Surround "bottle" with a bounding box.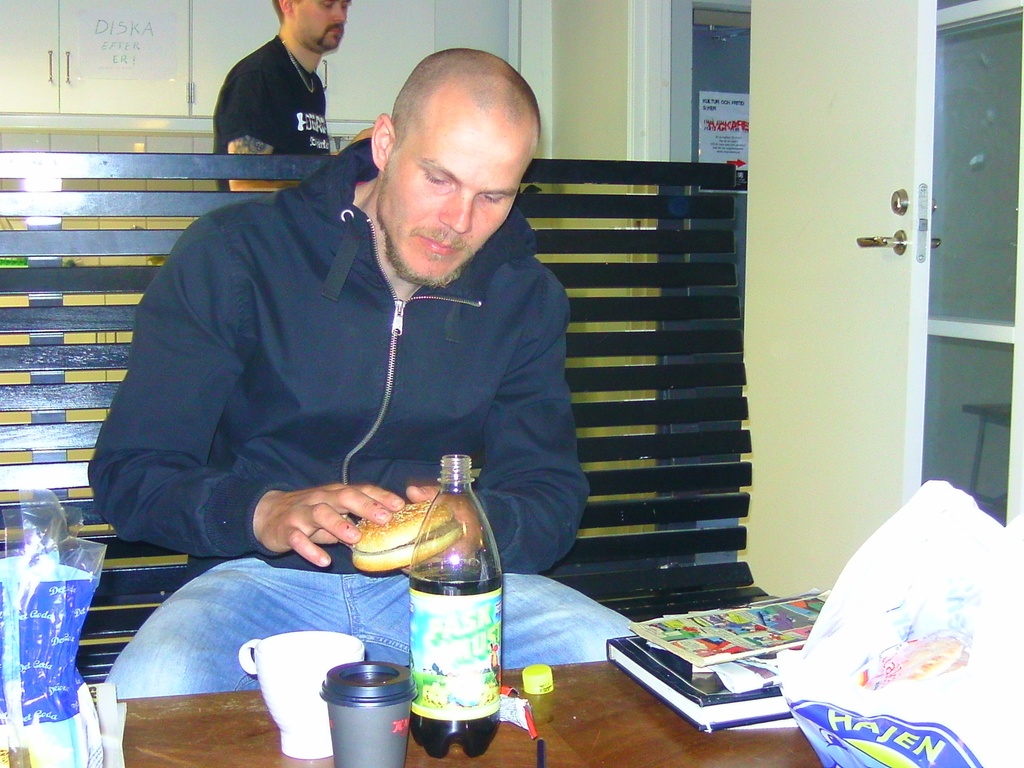
{"x1": 408, "y1": 456, "x2": 497, "y2": 762}.
